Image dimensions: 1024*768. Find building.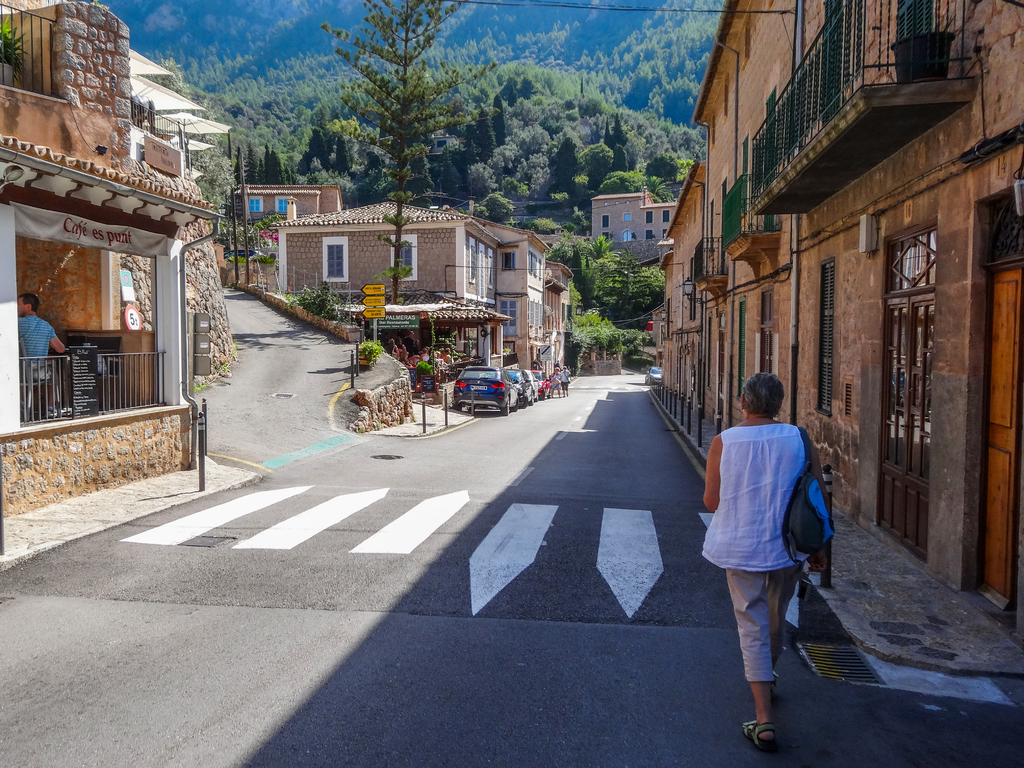
(x1=590, y1=189, x2=676, y2=273).
